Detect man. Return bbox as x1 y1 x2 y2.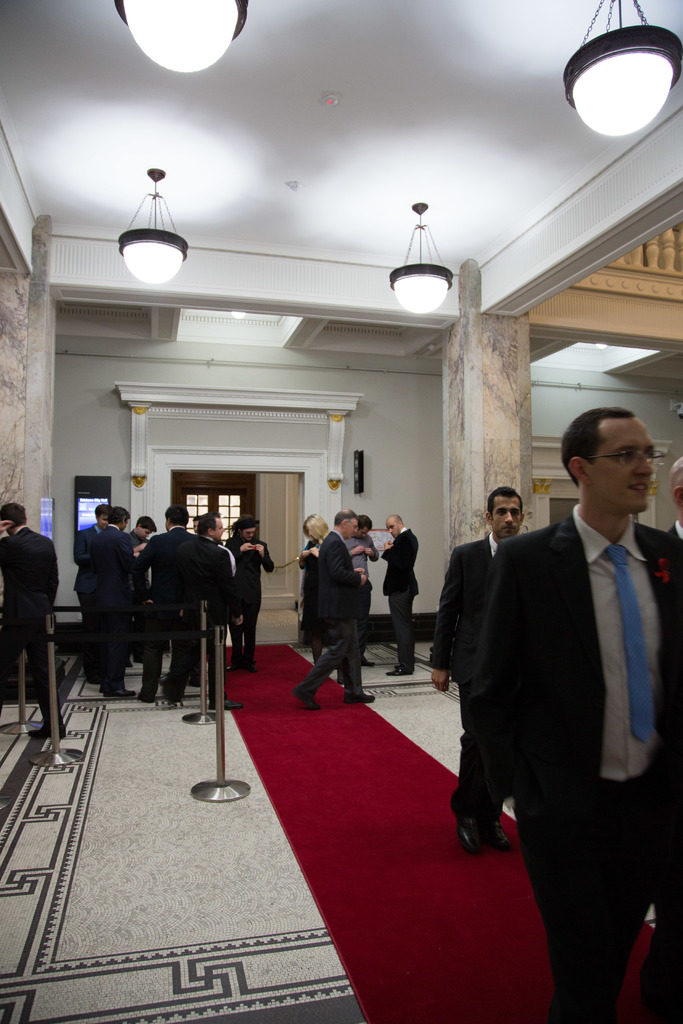
135 503 197 703.
